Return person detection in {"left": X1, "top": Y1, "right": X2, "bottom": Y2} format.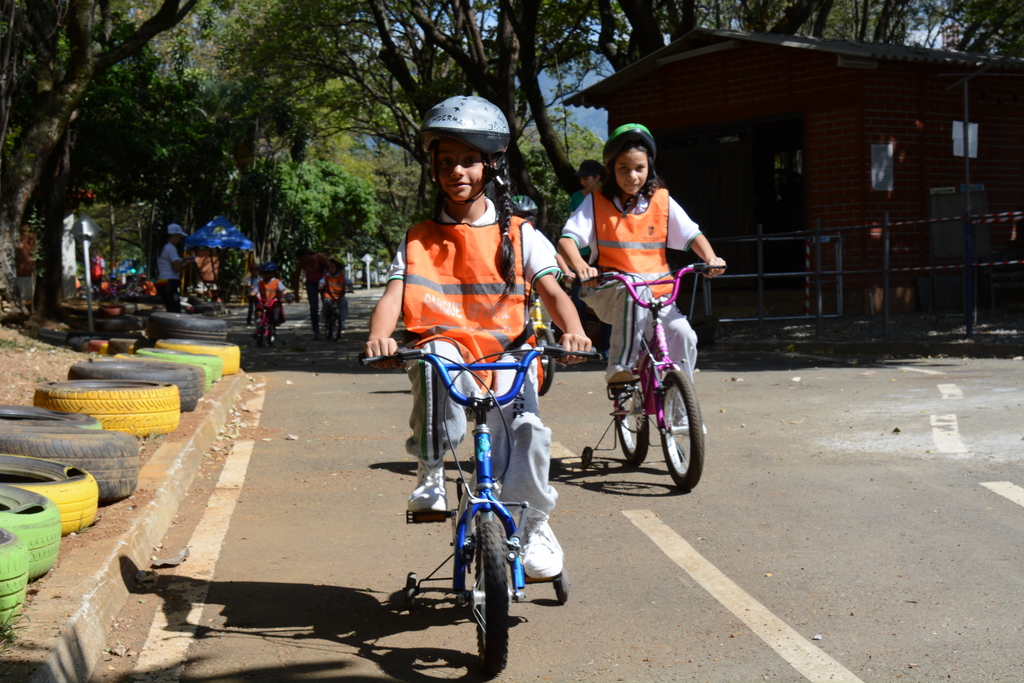
{"left": 386, "top": 110, "right": 561, "bottom": 613}.
